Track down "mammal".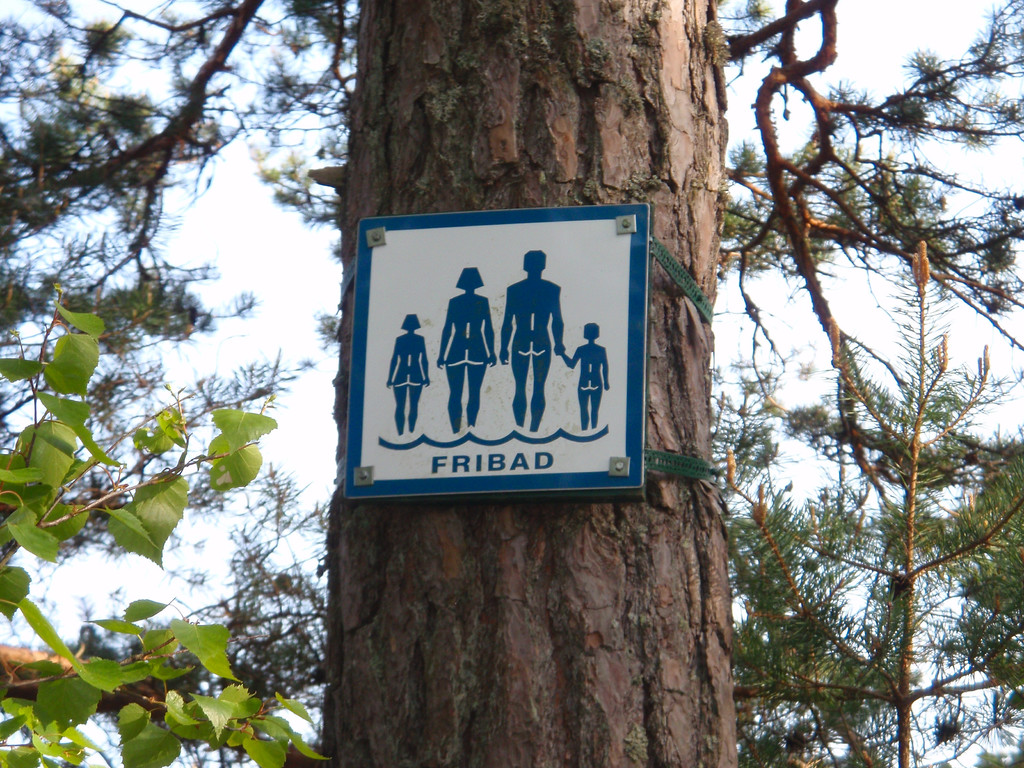
Tracked to select_region(500, 246, 561, 427).
